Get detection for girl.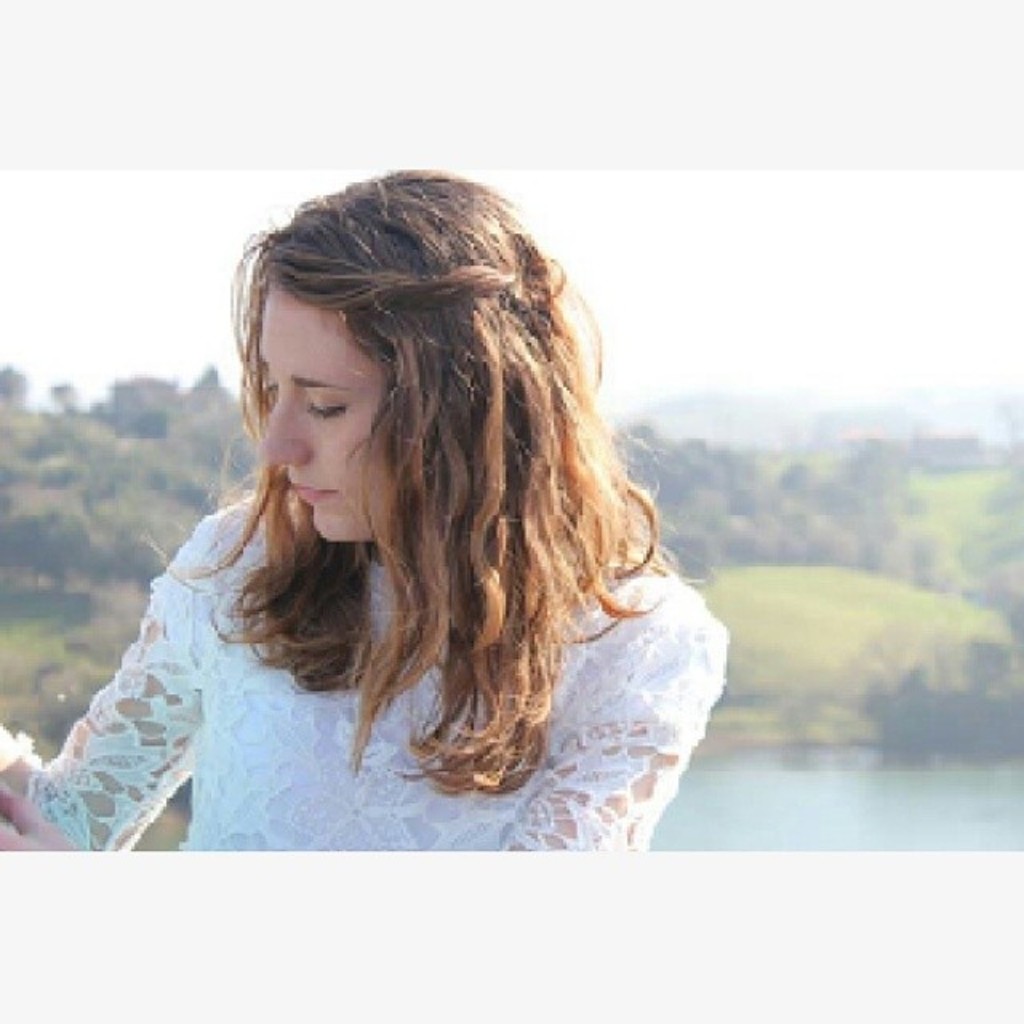
Detection: 0/166/731/854.
